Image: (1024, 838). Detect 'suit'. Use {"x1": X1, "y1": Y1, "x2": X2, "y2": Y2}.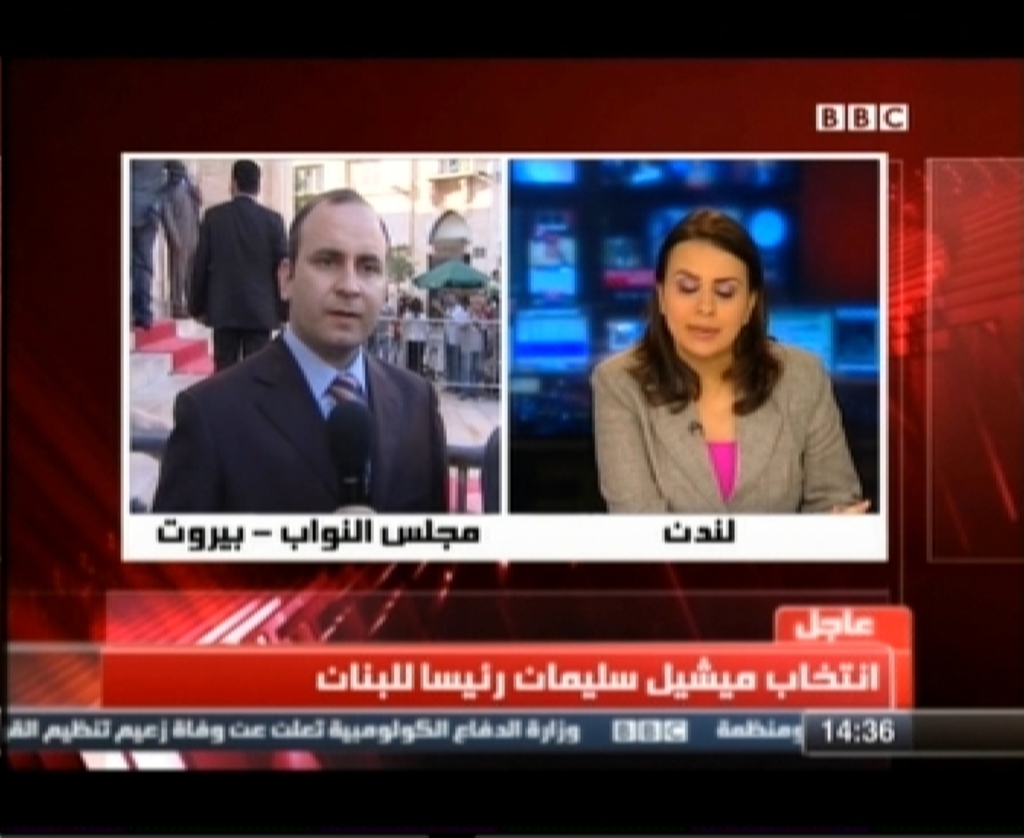
{"x1": 183, "y1": 196, "x2": 294, "y2": 378}.
